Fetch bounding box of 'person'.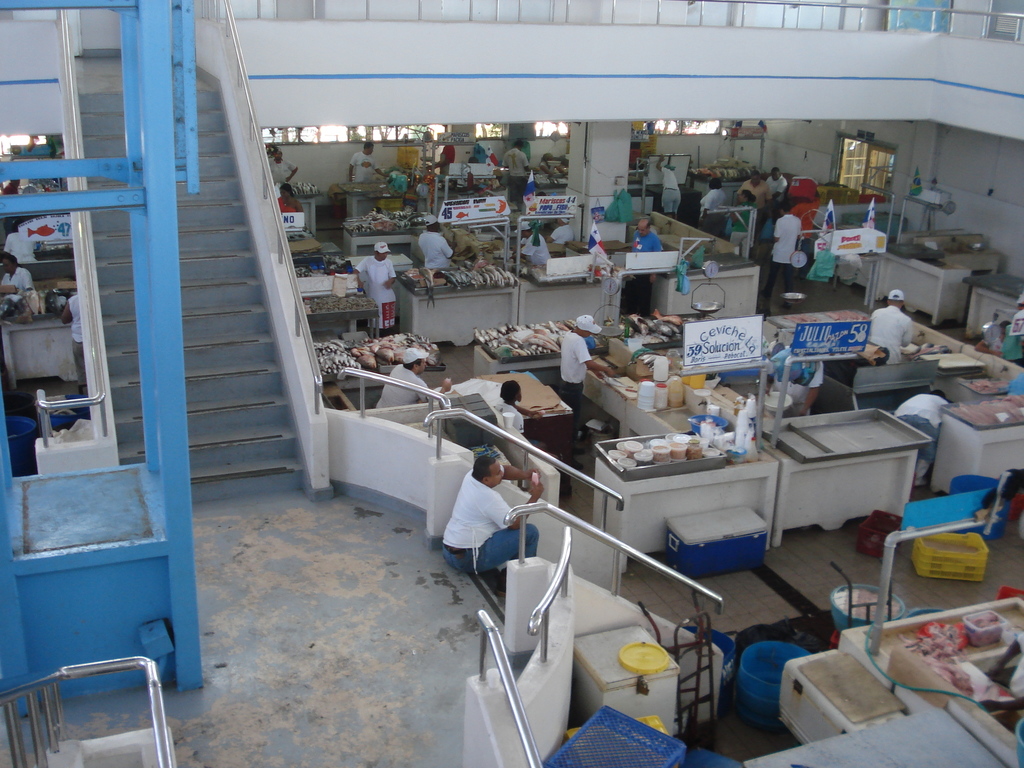
Bbox: (x1=559, y1=311, x2=620, y2=446).
